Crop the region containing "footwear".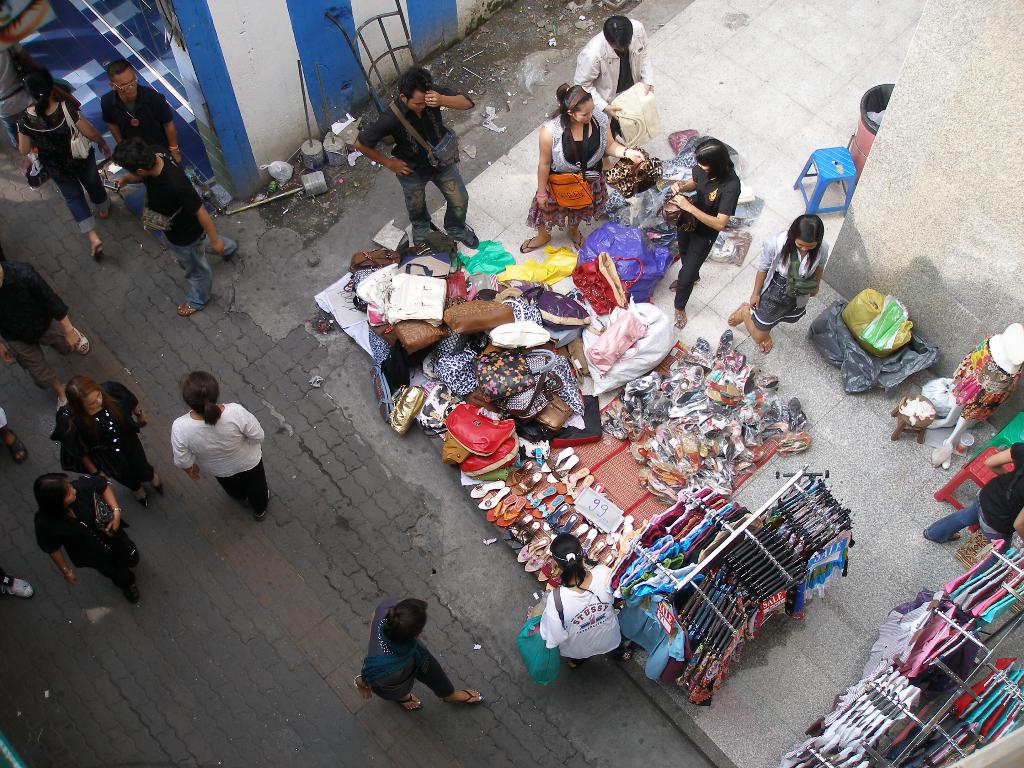
Crop region: crop(668, 276, 702, 294).
